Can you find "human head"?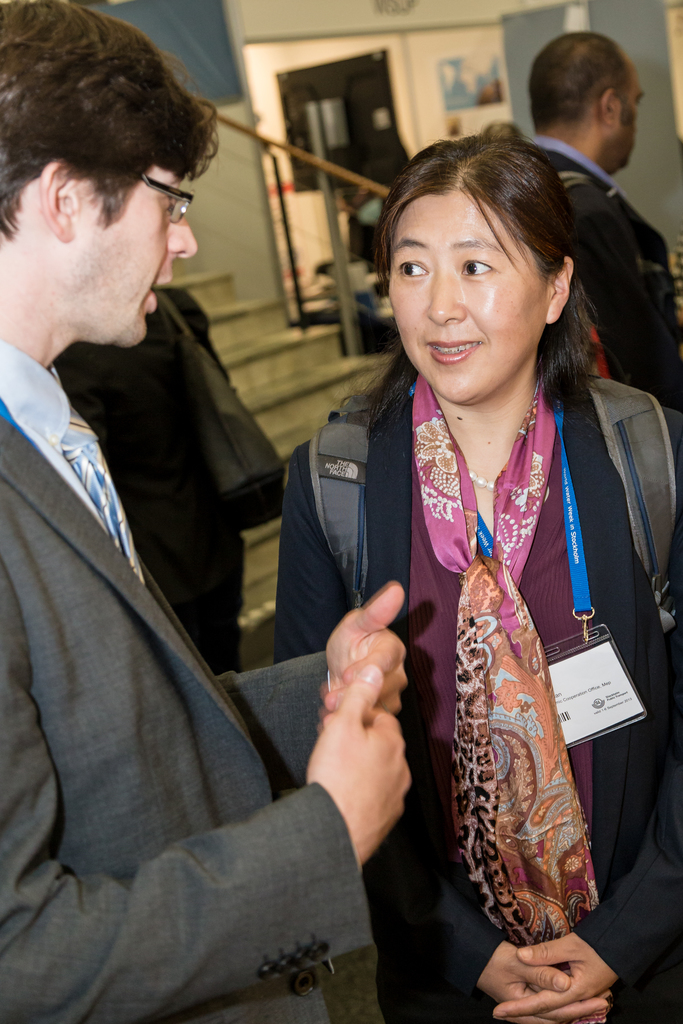
Yes, bounding box: (x1=523, y1=31, x2=648, y2=176).
